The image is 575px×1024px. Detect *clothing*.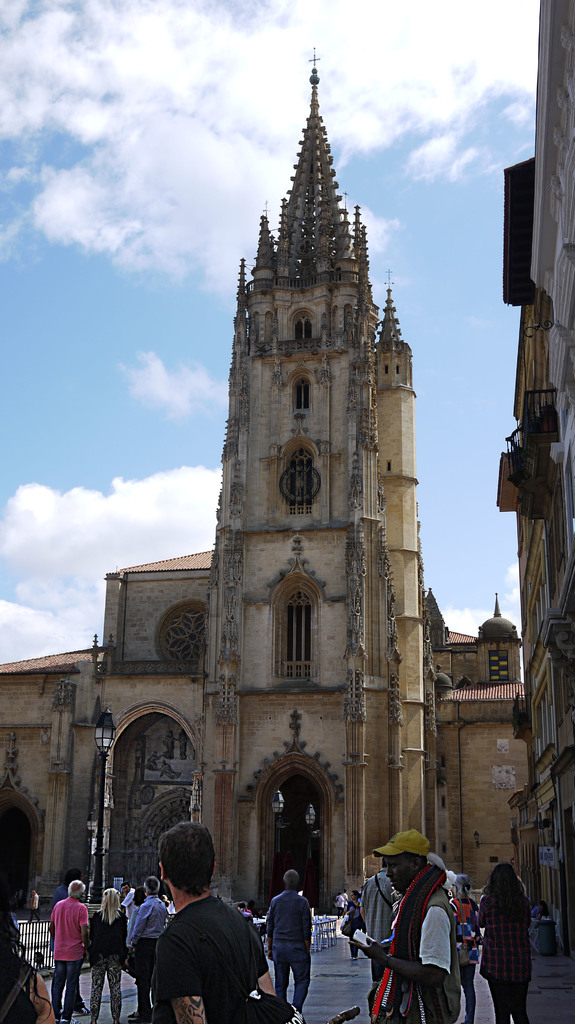
Detection: <bbox>0, 952, 42, 1023</bbox>.
